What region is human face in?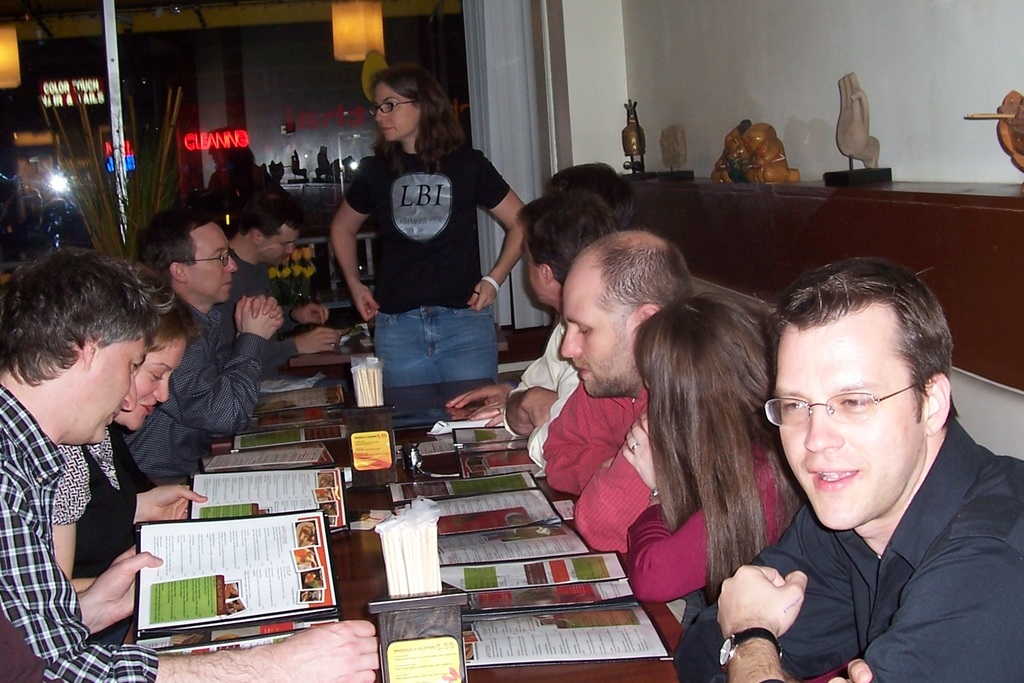
111:336:180:425.
